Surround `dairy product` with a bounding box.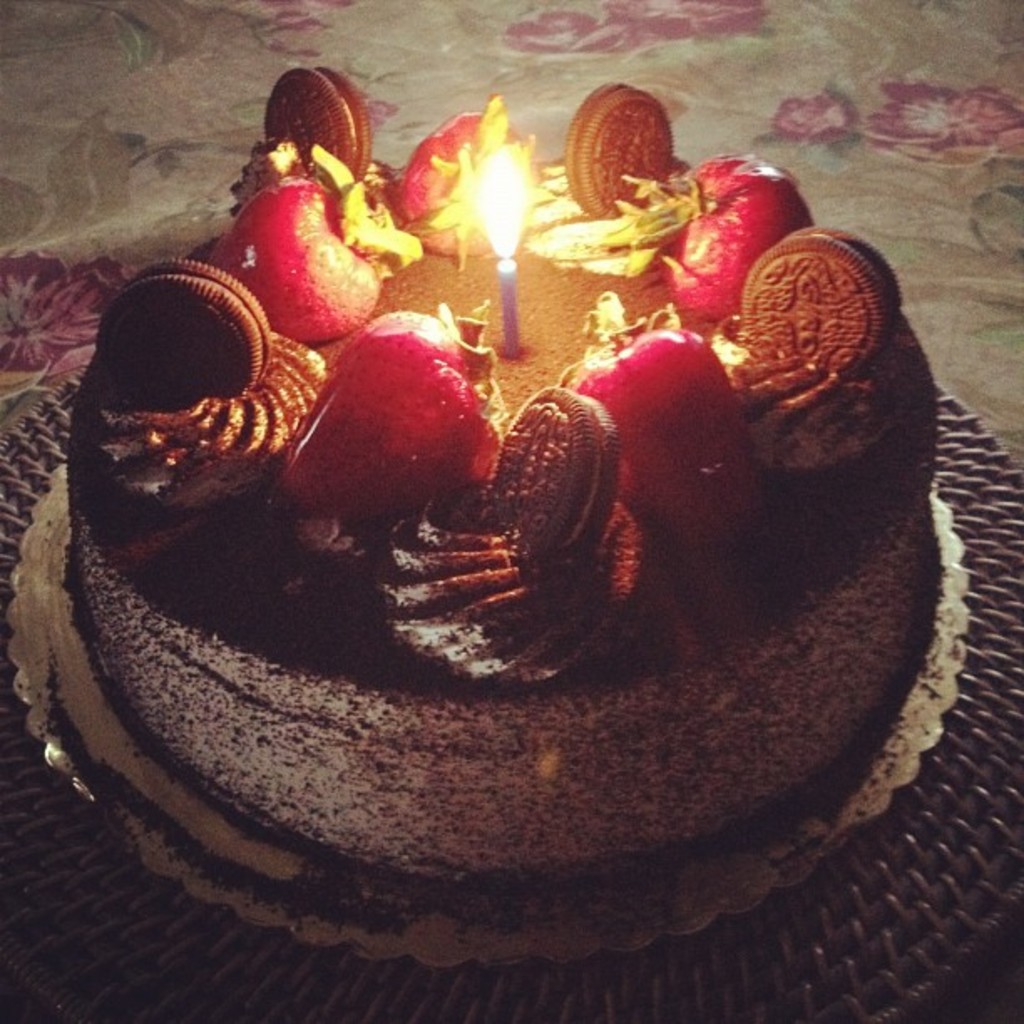
bbox(65, 174, 942, 893).
